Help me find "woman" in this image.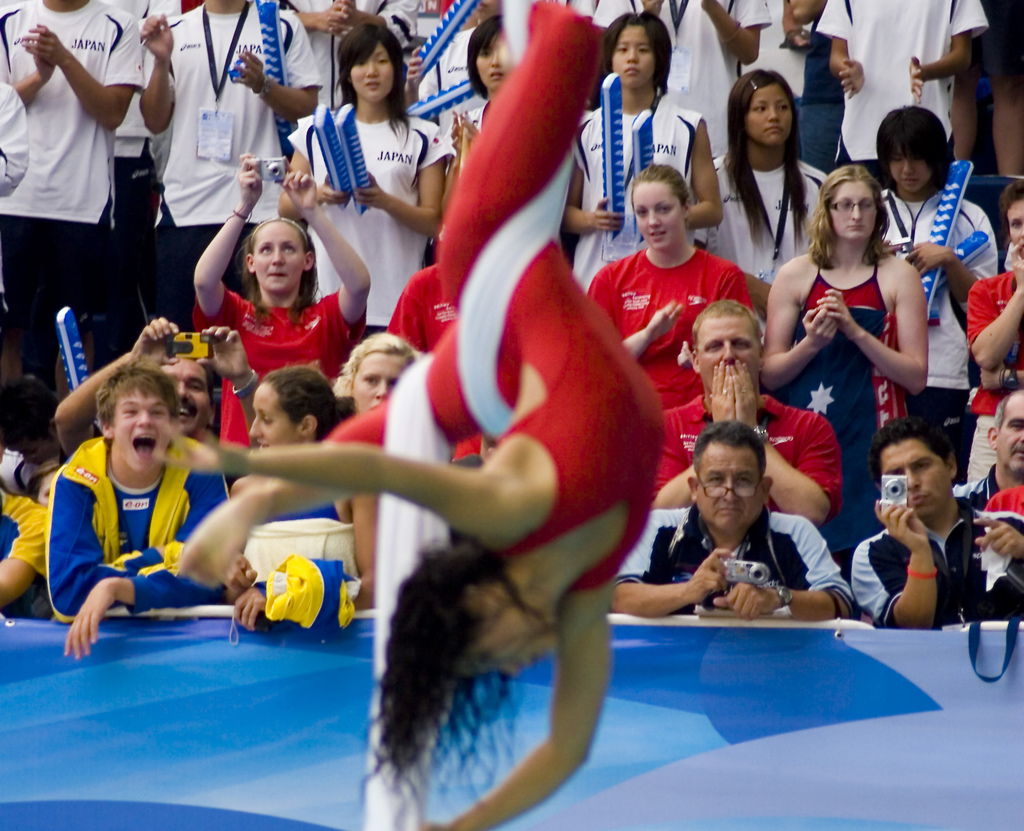
Found it: detection(276, 21, 446, 341).
